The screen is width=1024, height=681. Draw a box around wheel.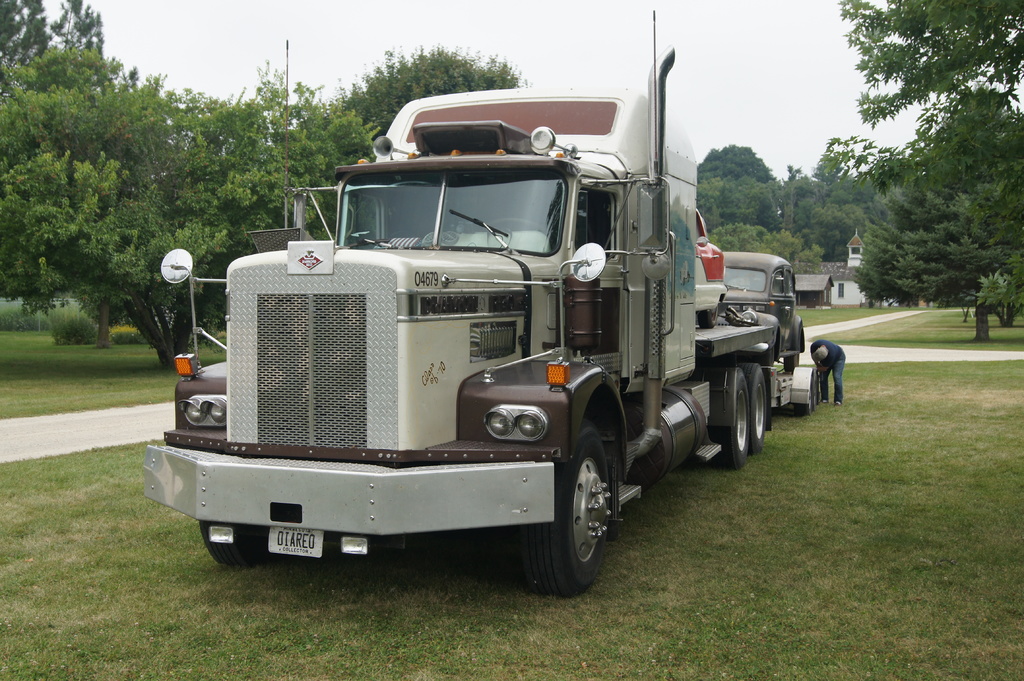
794 375 813 416.
